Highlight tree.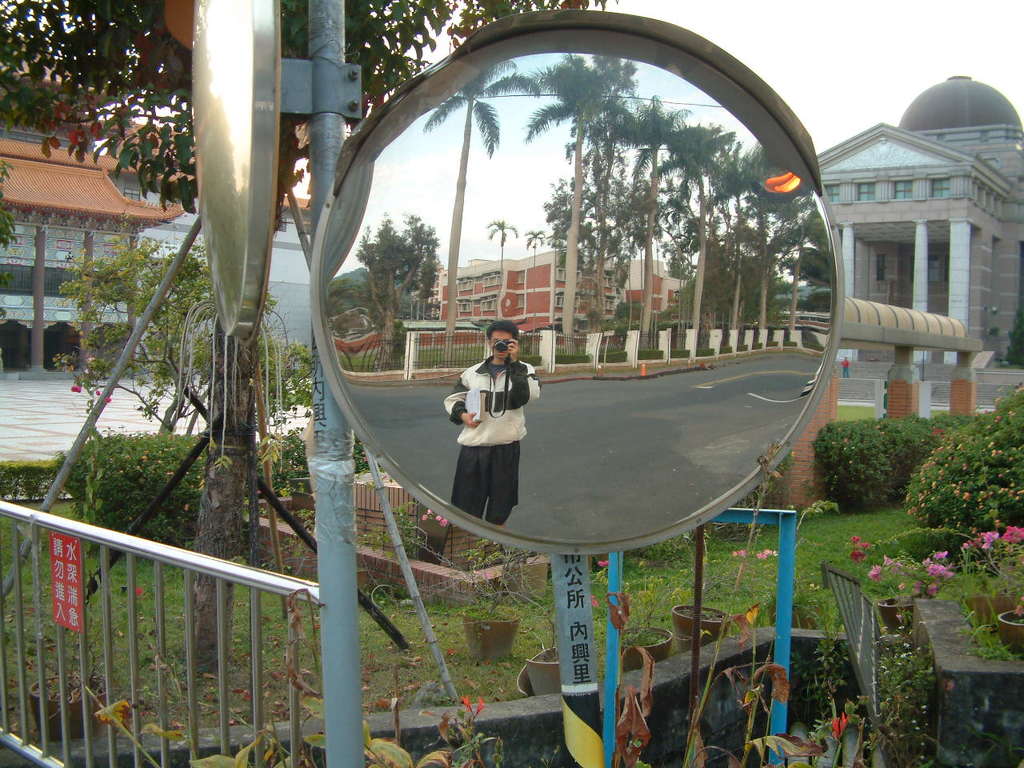
Highlighted region: [420,56,545,366].
